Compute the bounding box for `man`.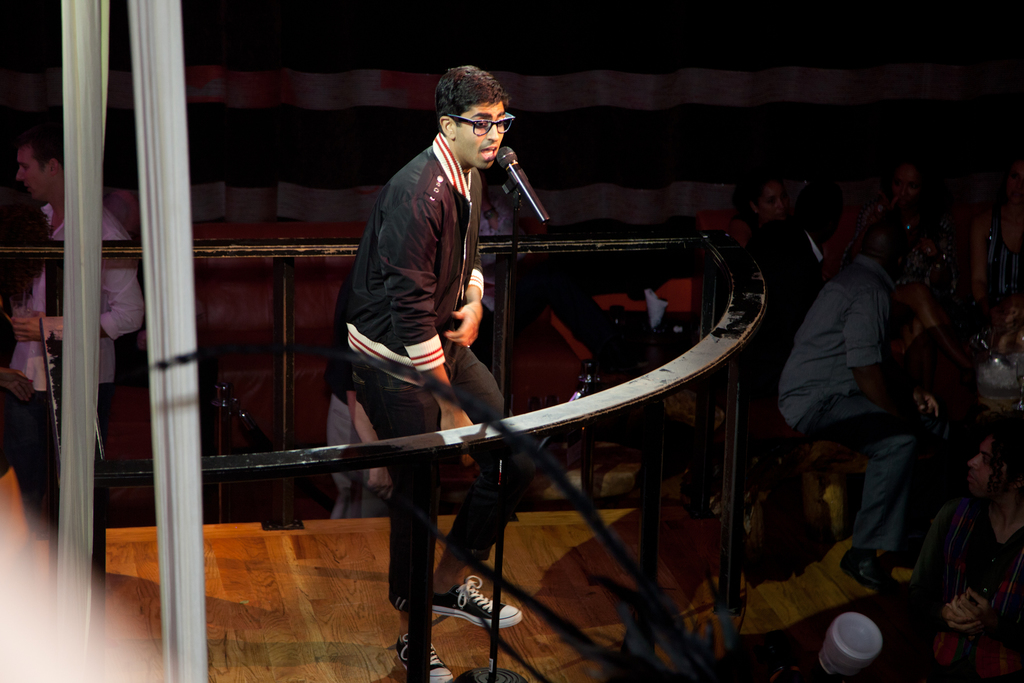
[766, 178, 859, 348].
